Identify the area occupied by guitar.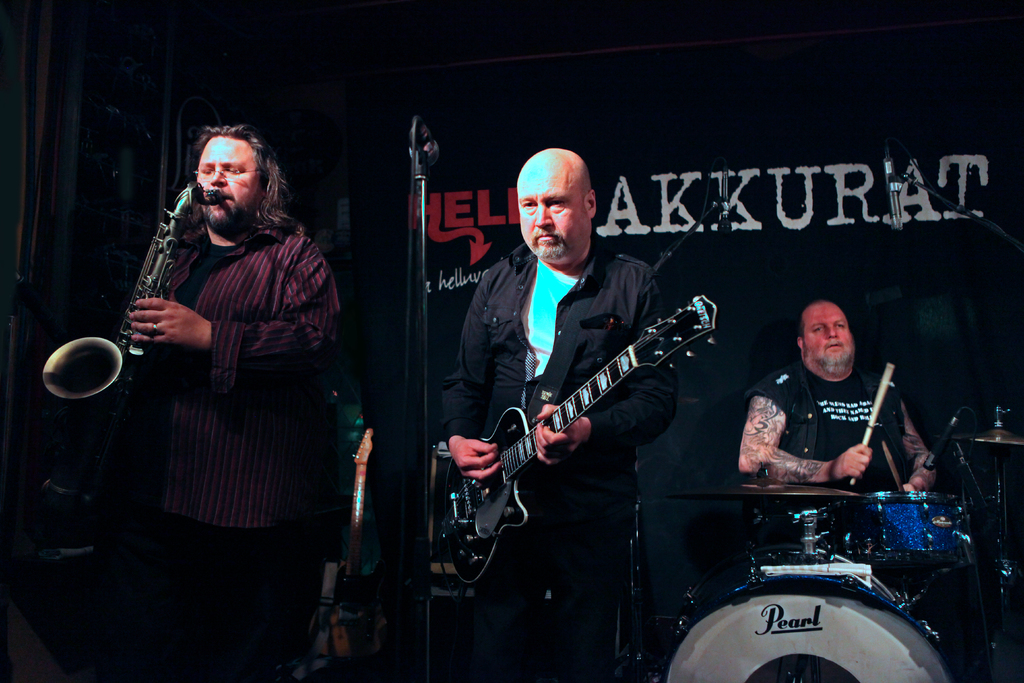
Area: [435, 292, 725, 586].
